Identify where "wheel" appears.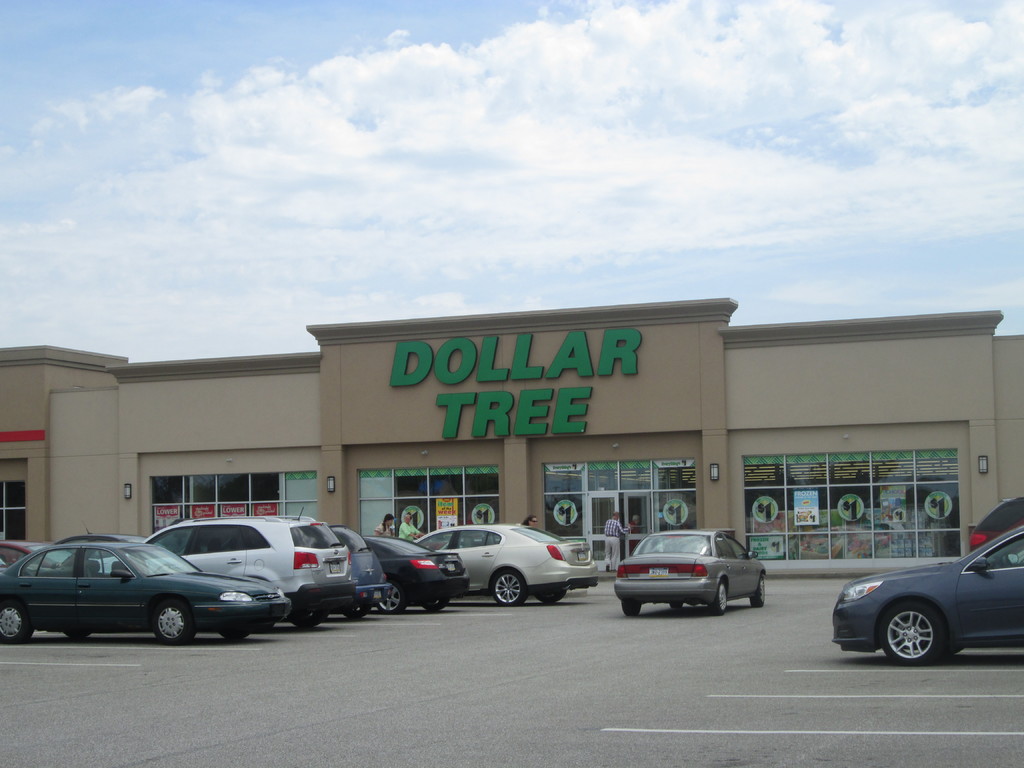
Appears at crop(0, 601, 29, 646).
